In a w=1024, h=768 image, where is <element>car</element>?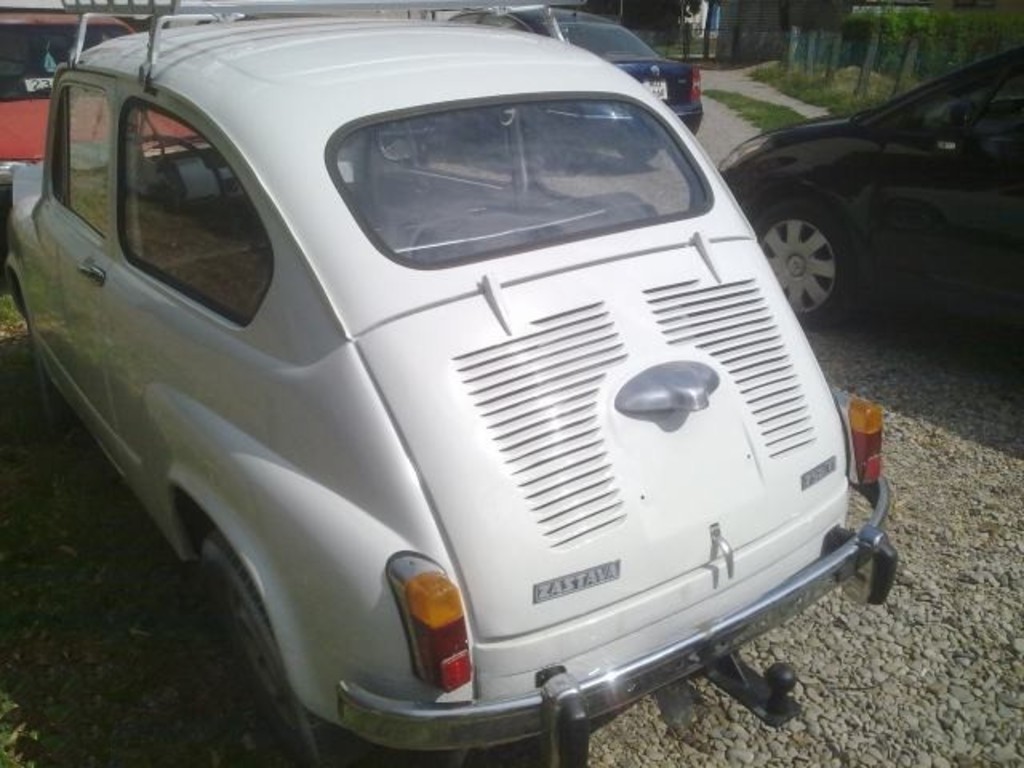
Rect(10, 18, 899, 767).
